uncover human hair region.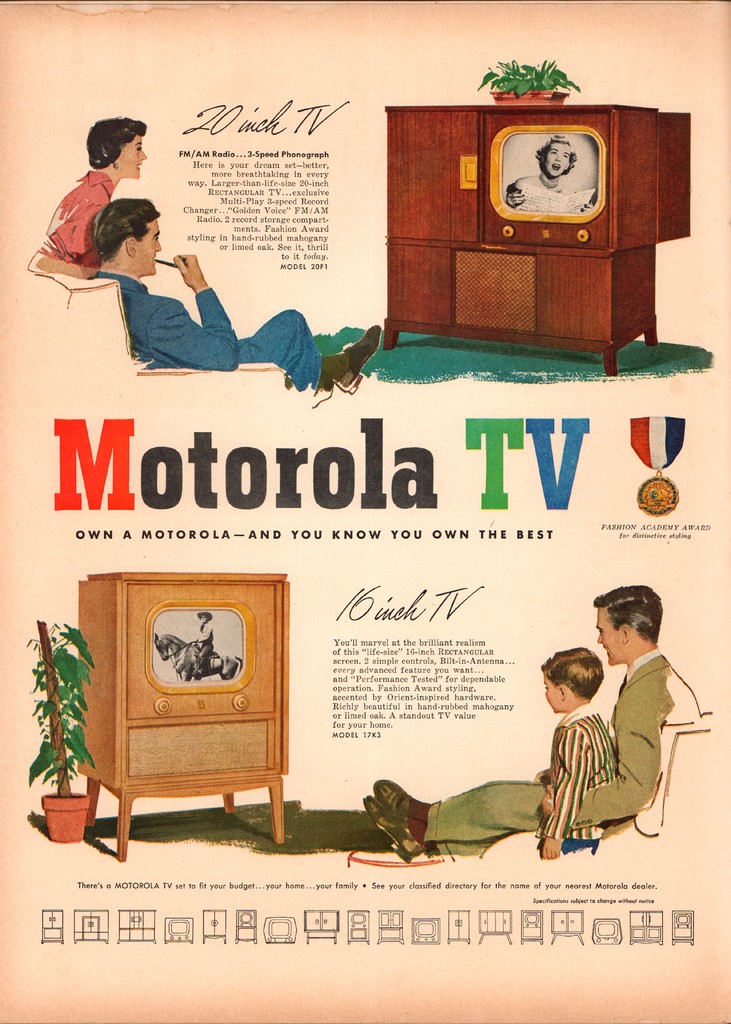
Uncovered: {"x1": 592, "y1": 580, "x2": 664, "y2": 644}.
